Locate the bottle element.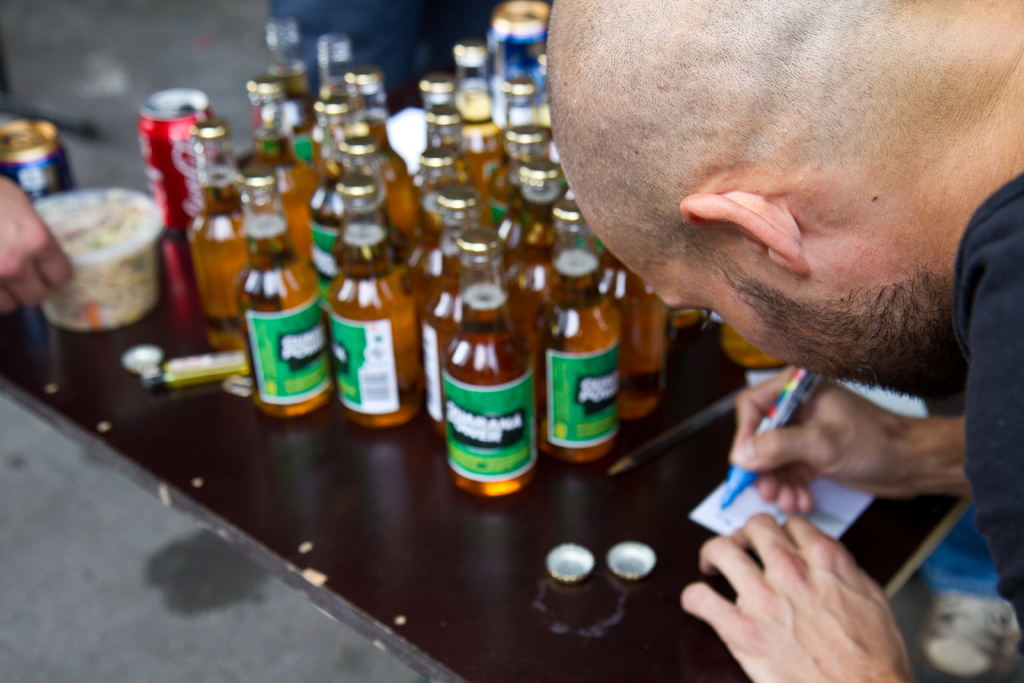
Element bbox: x1=420, y1=183, x2=492, y2=305.
